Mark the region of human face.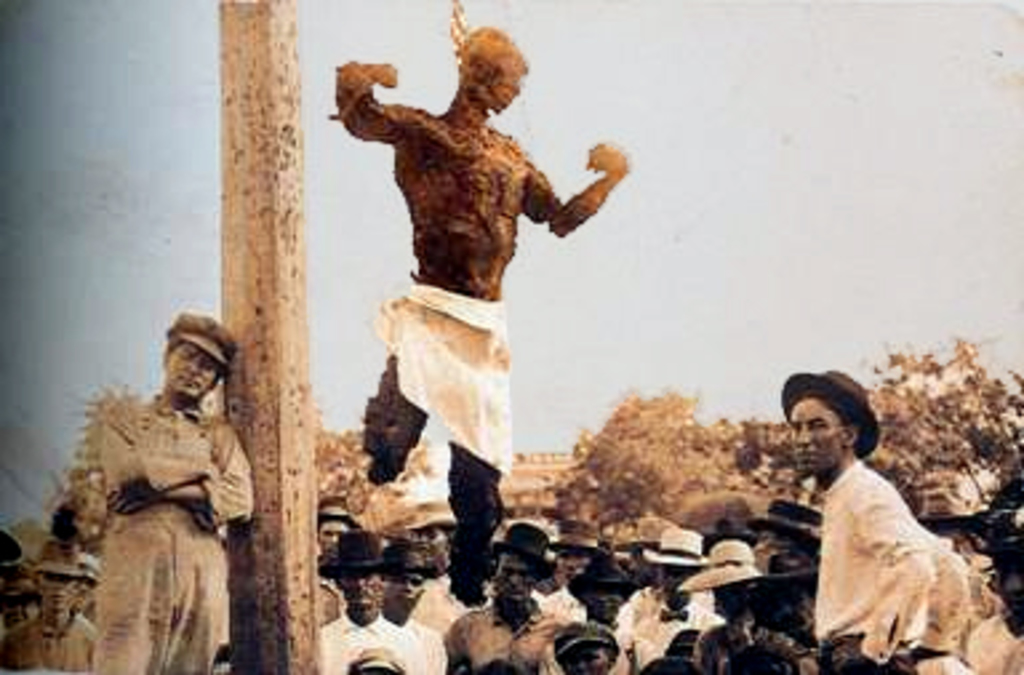
Region: (left=779, top=400, right=848, bottom=472).
